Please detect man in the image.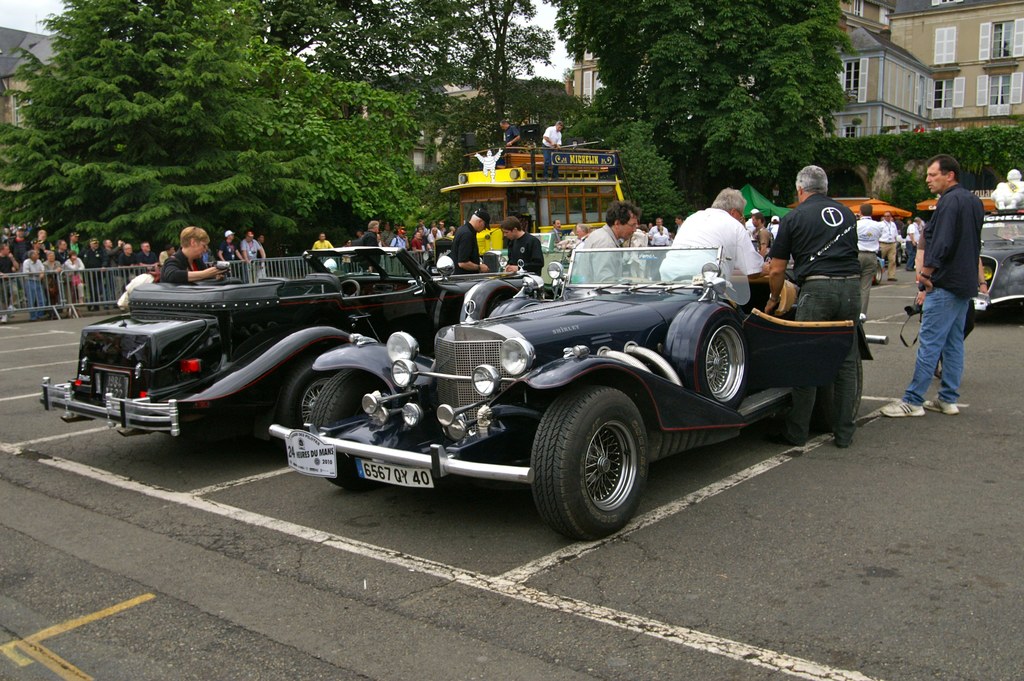
(388,227,409,252).
